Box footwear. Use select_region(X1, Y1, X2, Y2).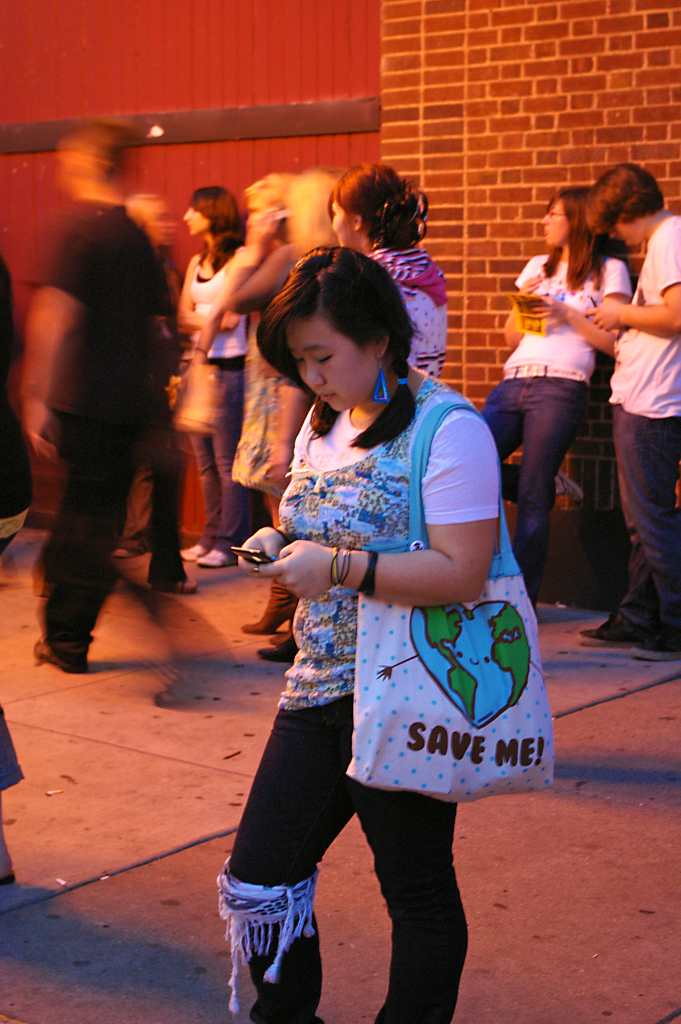
select_region(242, 584, 300, 636).
